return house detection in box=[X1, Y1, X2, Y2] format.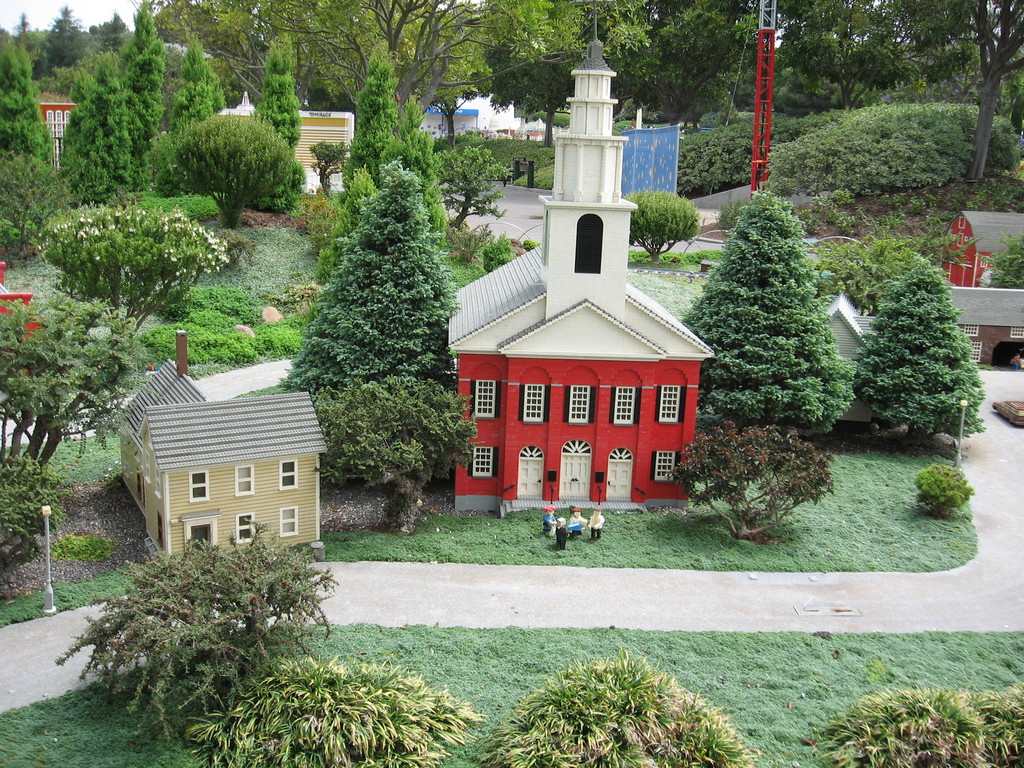
box=[932, 209, 1023, 371].
